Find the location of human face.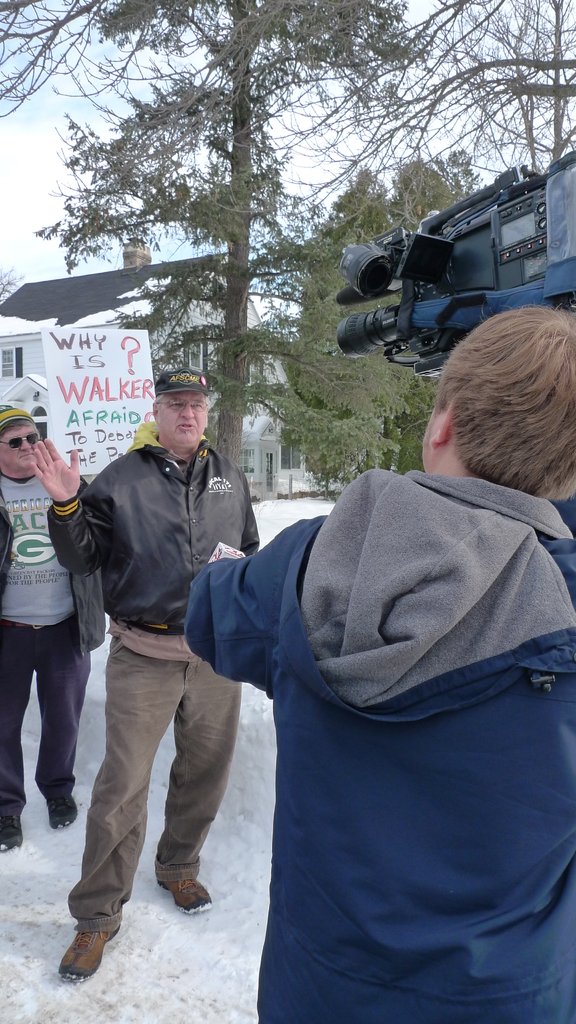
Location: [424,414,433,477].
